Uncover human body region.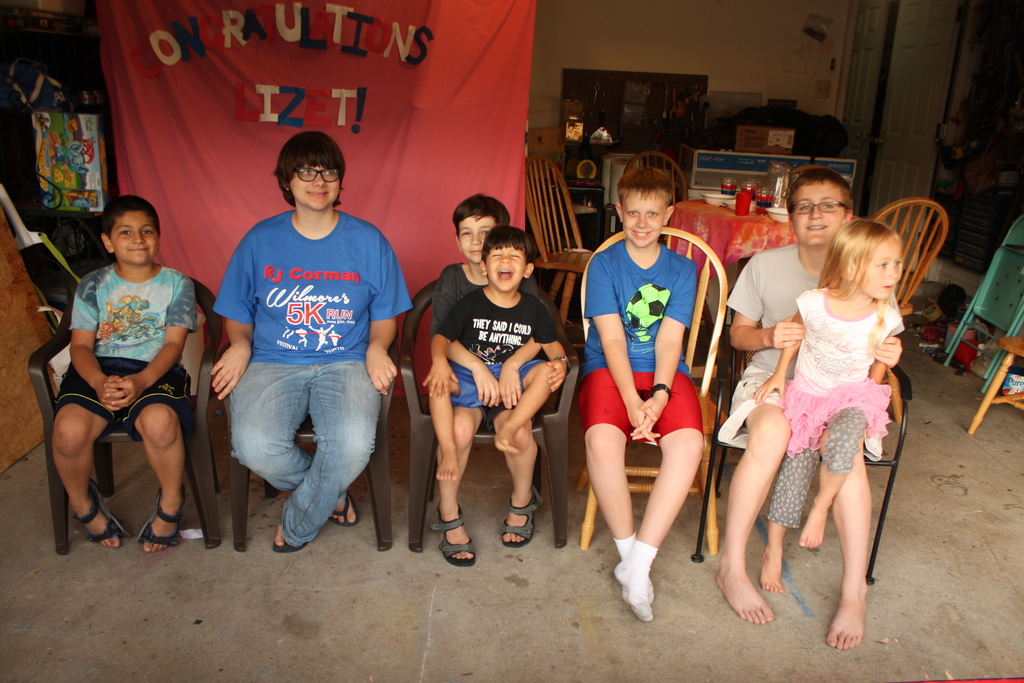
Uncovered: {"x1": 214, "y1": 139, "x2": 393, "y2": 546}.
